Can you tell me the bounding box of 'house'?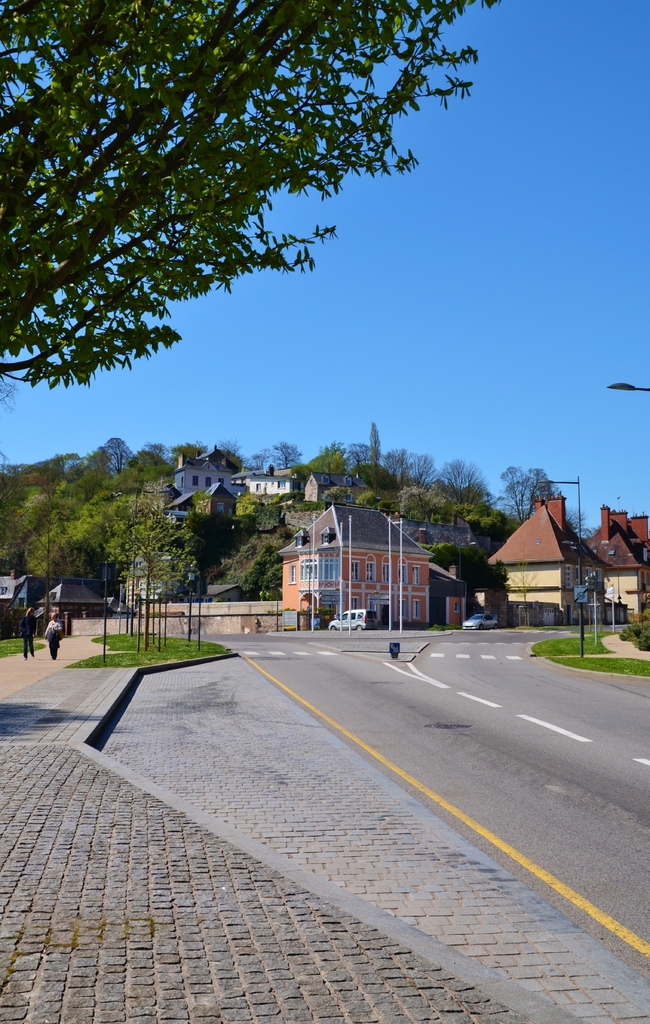
Rect(127, 548, 170, 609).
